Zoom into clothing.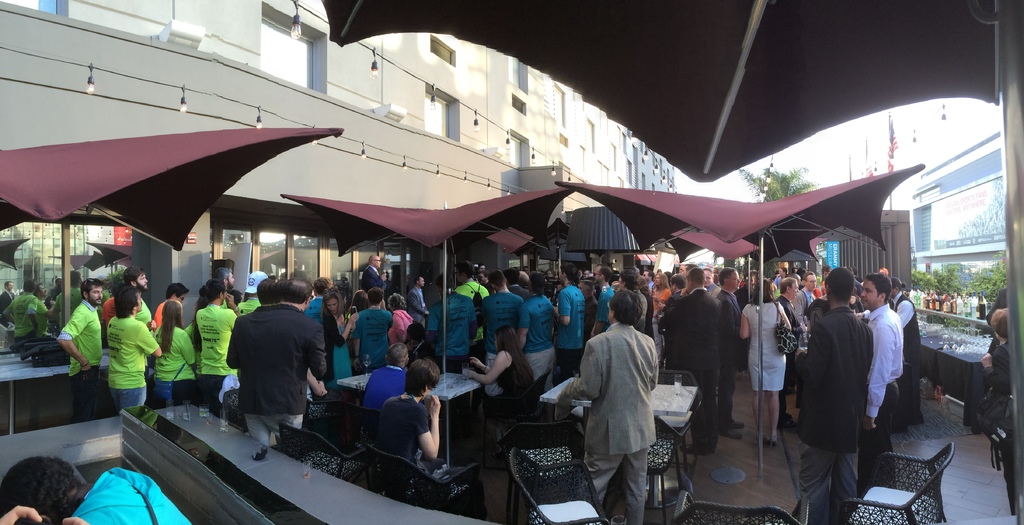
Zoom target: bbox(361, 364, 405, 410).
